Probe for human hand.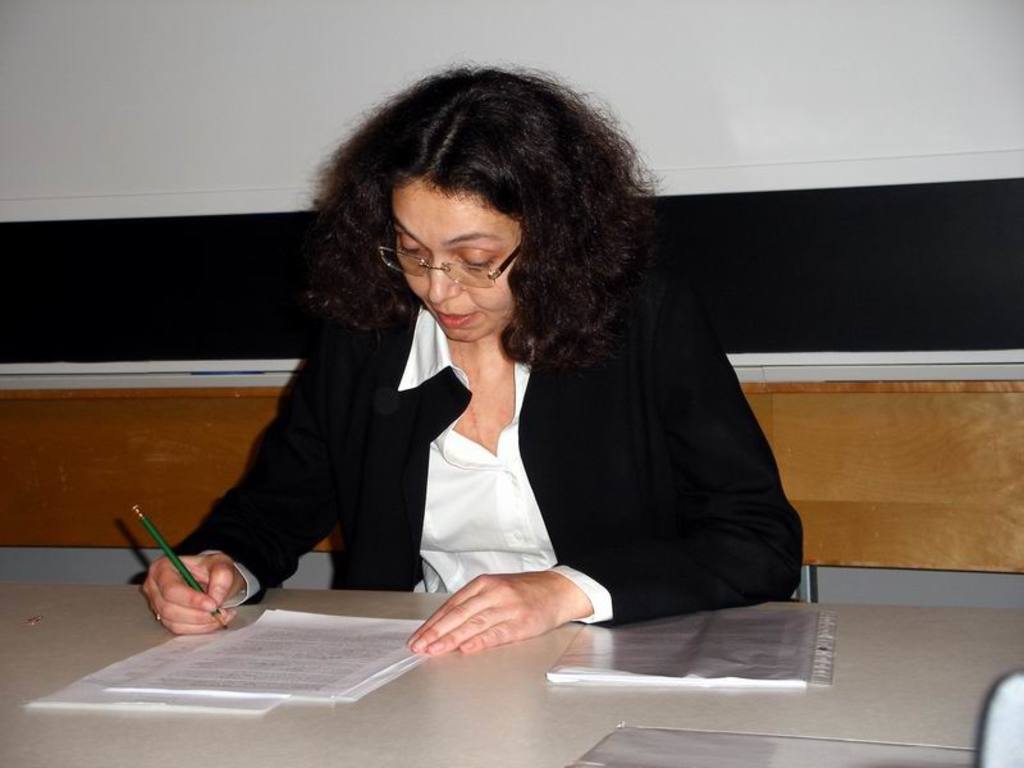
Probe result: [141,553,239,635].
